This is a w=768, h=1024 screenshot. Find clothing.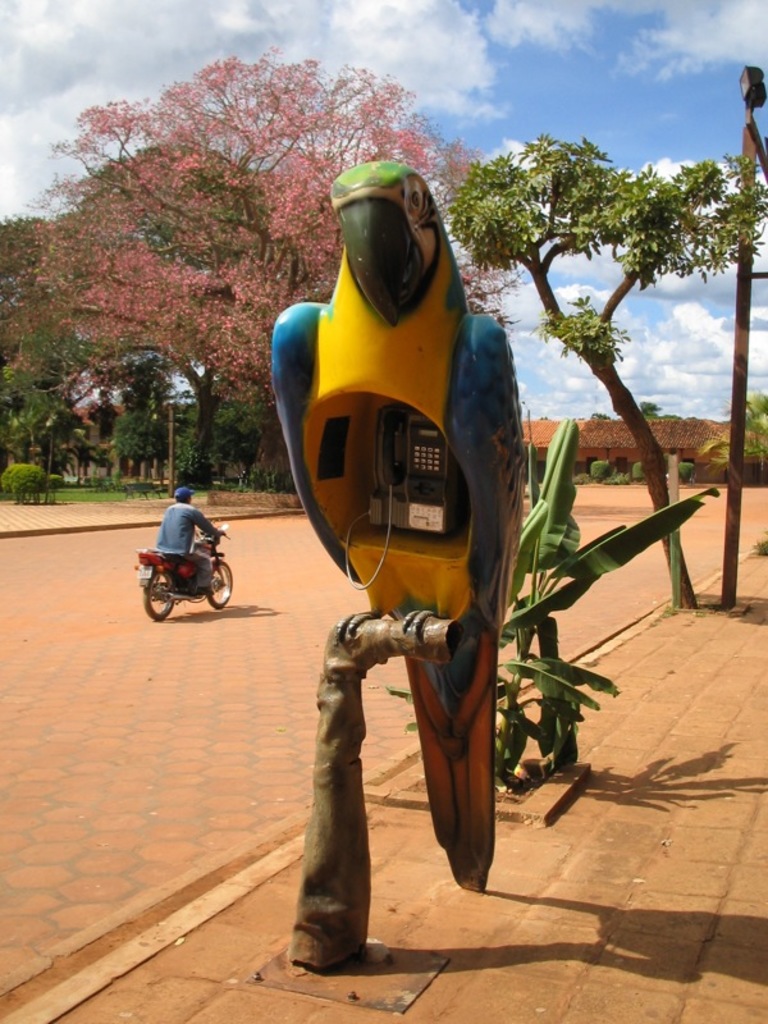
Bounding box: bbox=[154, 498, 215, 586].
